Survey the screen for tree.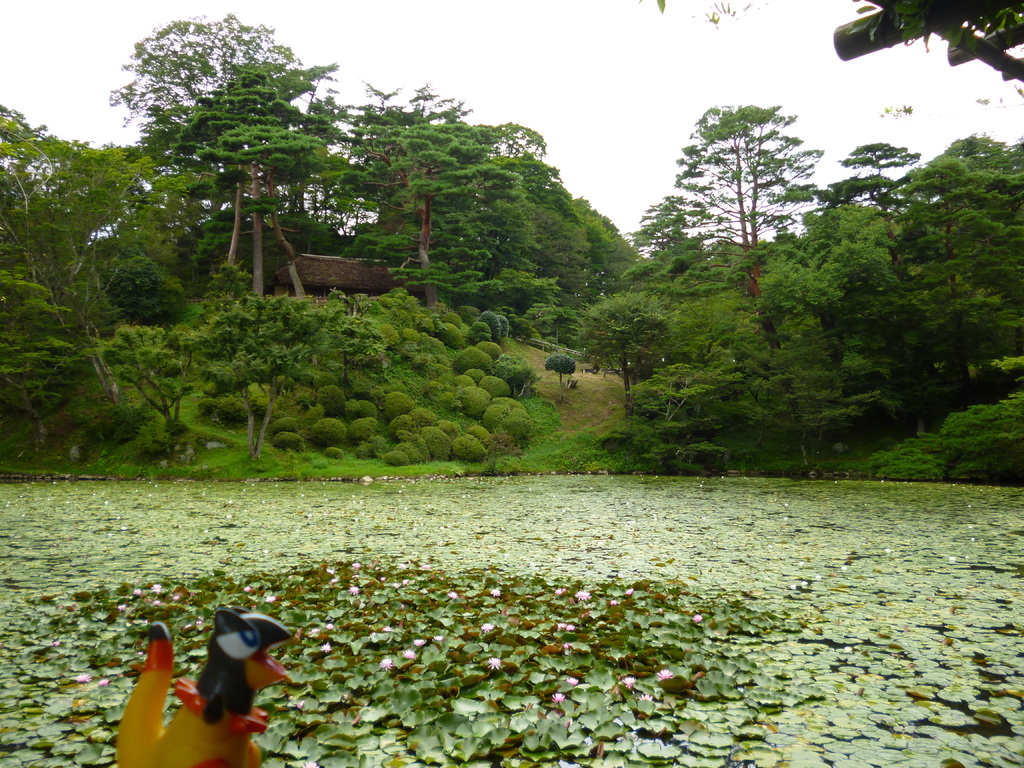
Survey found: Rect(0, 161, 48, 342).
